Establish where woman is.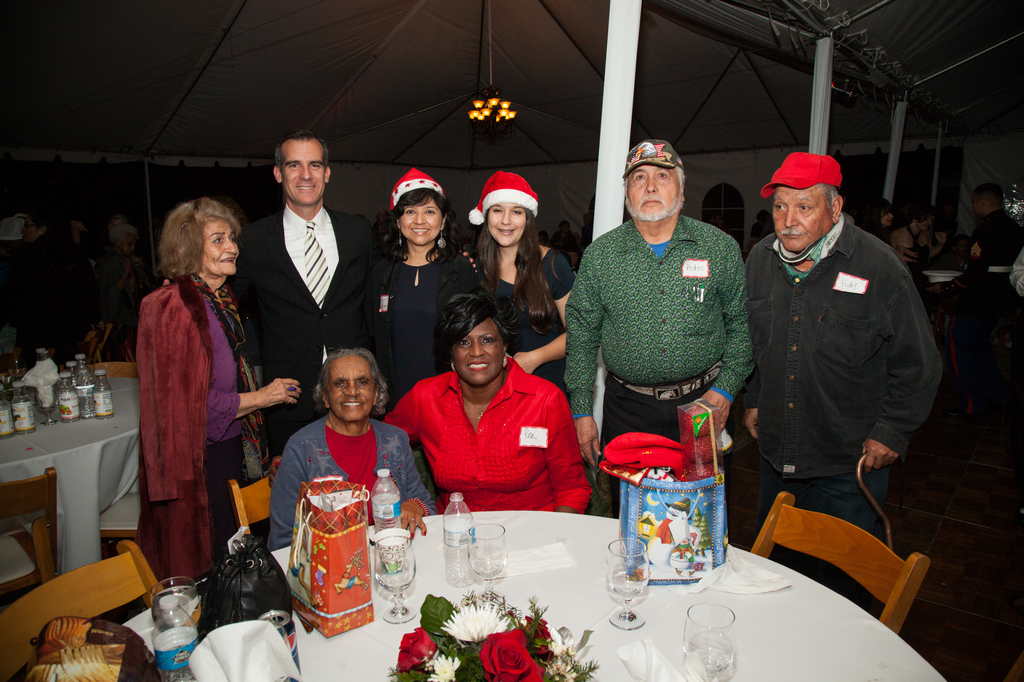
Established at [367, 168, 480, 410].
